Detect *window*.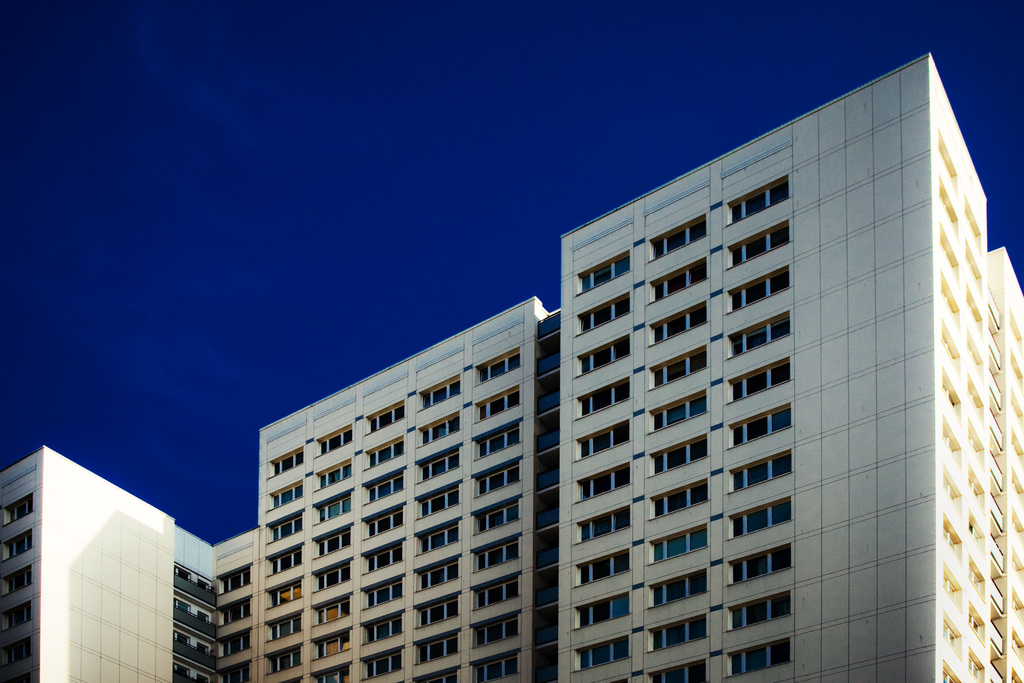
Detected at left=968, top=607, right=989, bottom=645.
